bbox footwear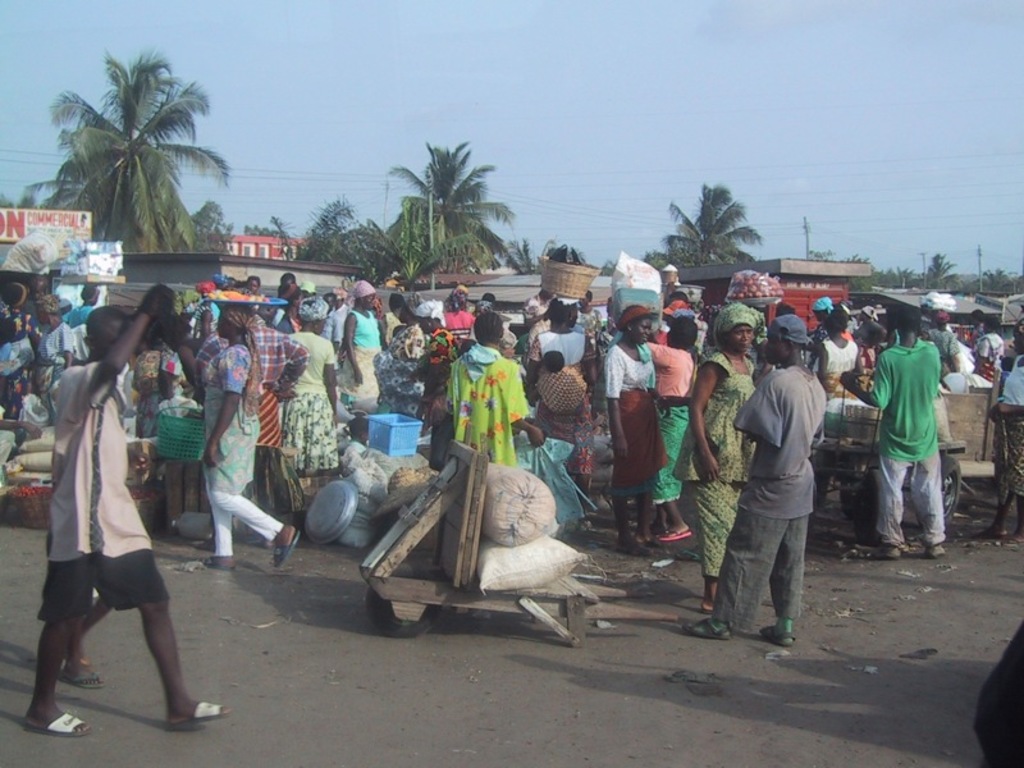
[left=758, top=623, right=799, bottom=650]
